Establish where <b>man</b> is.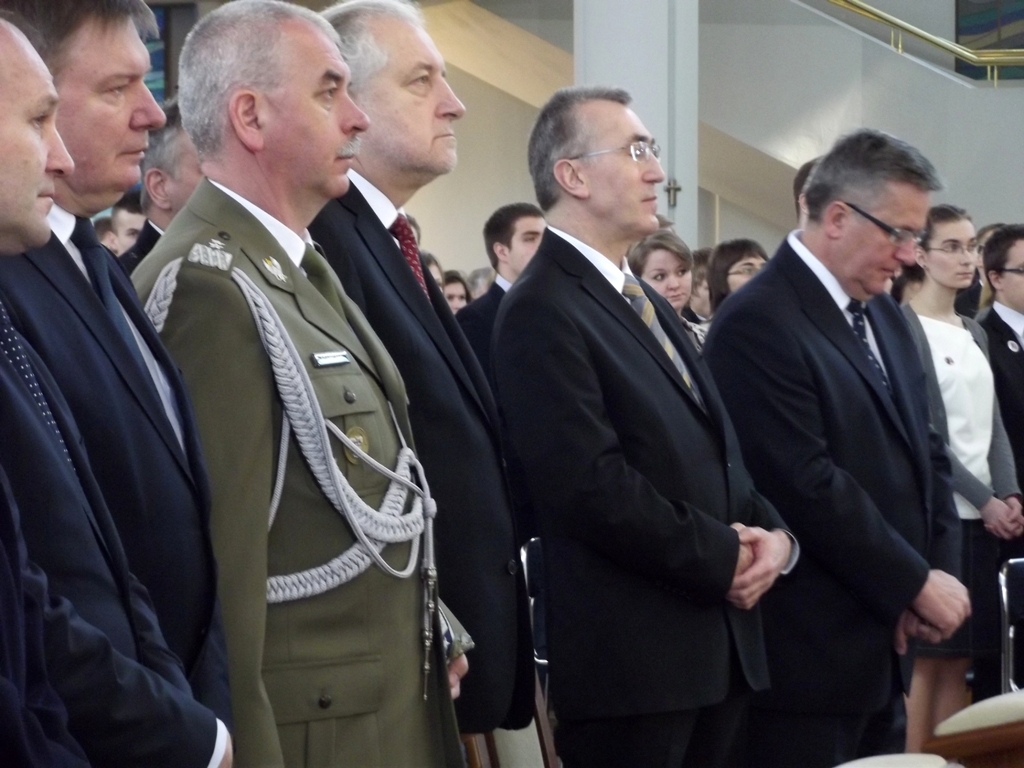
Established at x1=309, y1=0, x2=545, y2=767.
